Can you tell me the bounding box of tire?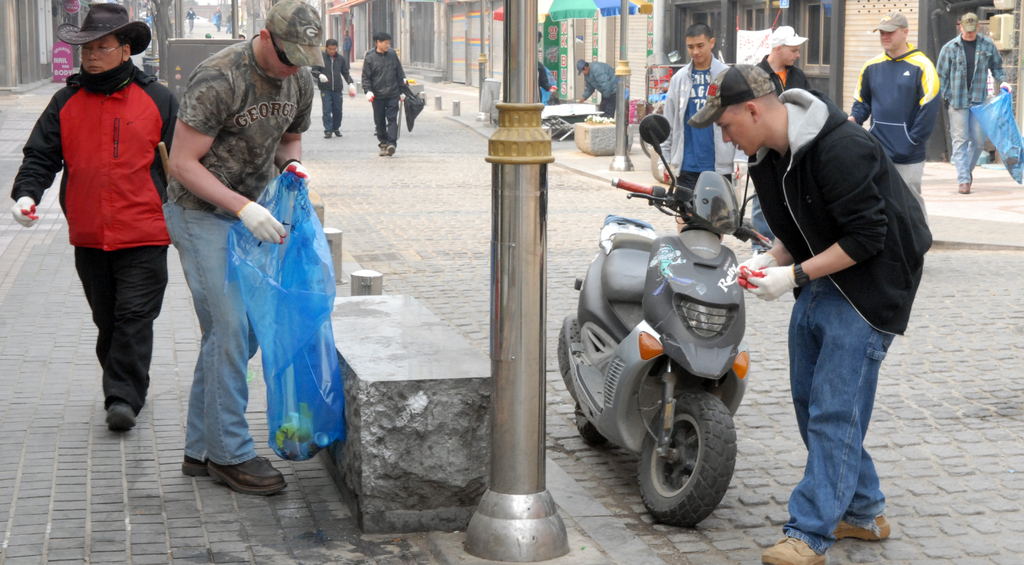
x1=578, y1=406, x2=617, y2=453.
